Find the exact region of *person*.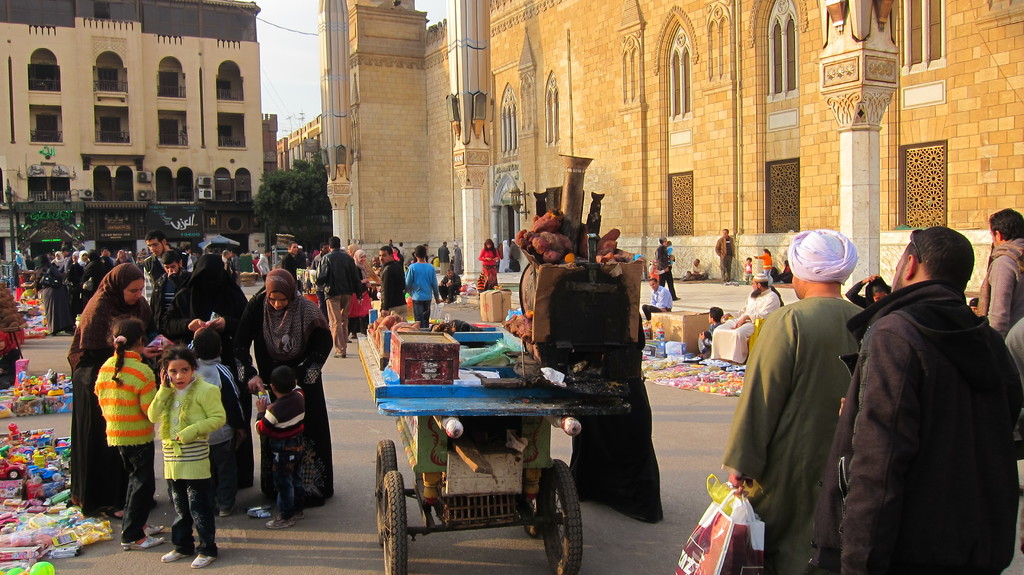
Exact region: [left=138, top=230, right=199, bottom=306].
